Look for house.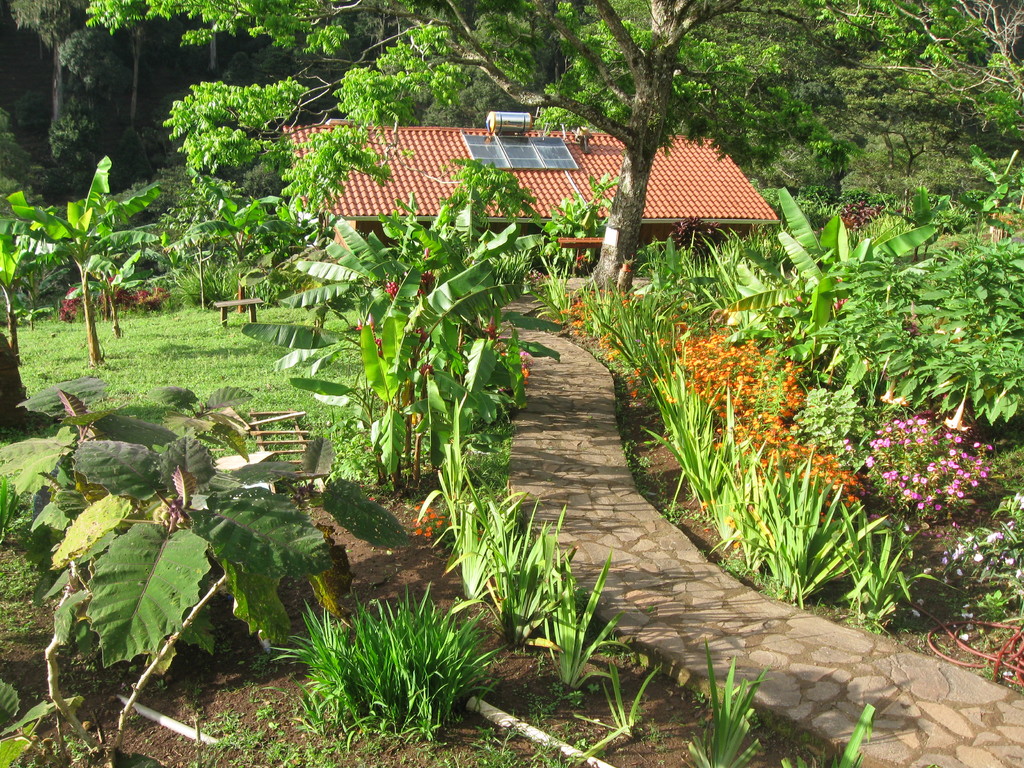
Found: BBox(280, 118, 786, 287).
